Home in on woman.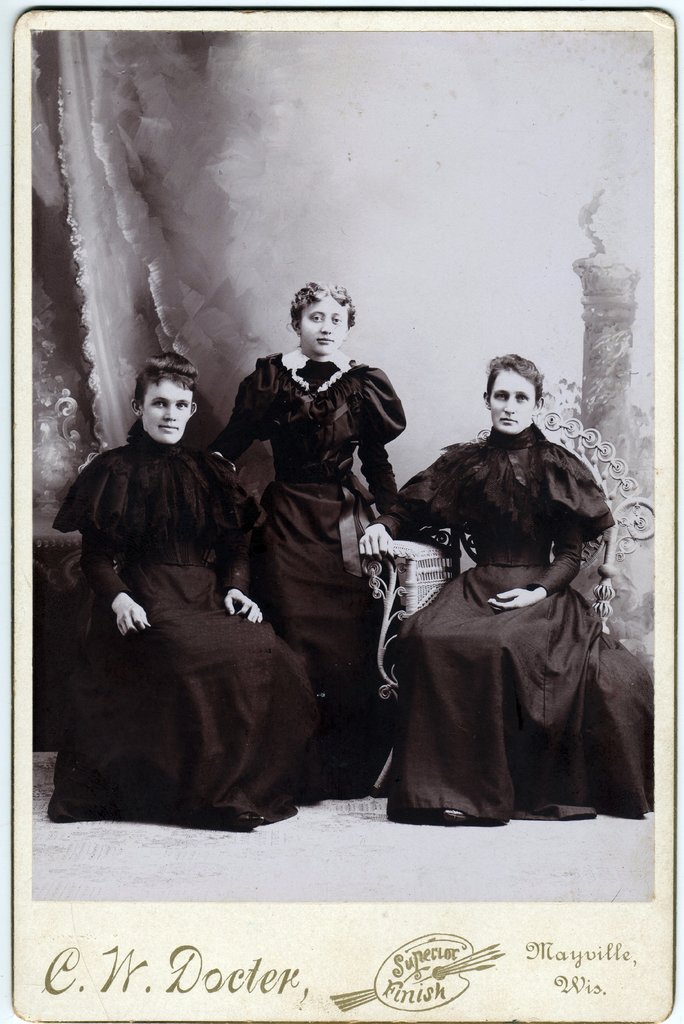
Homed in at 53, 345, 324, 831.
